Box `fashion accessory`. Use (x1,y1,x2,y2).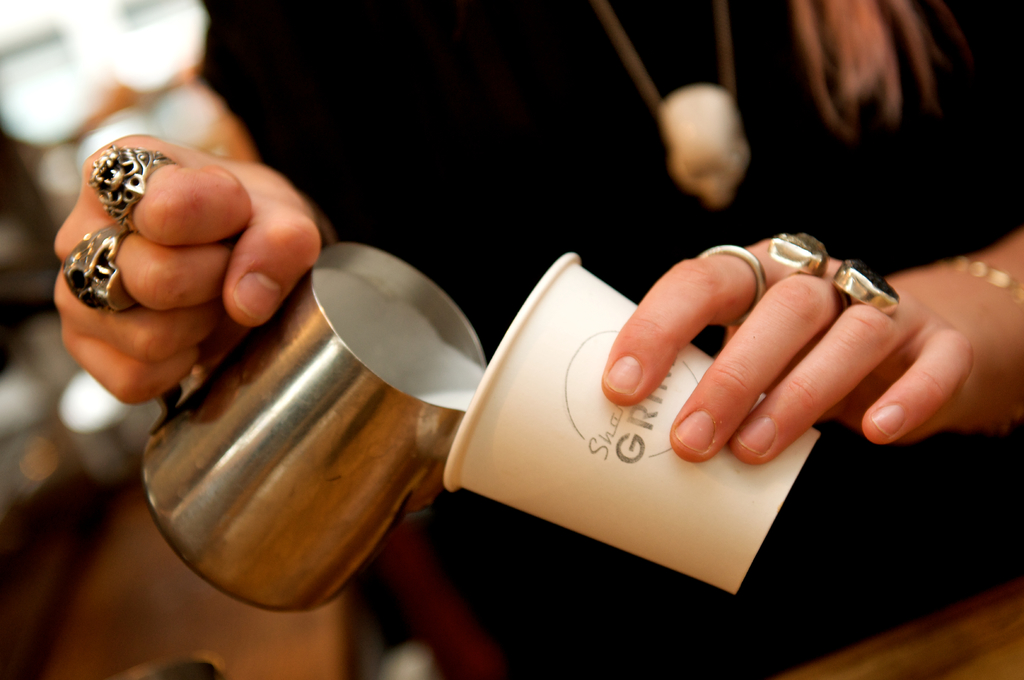
(696,239,765,327).
